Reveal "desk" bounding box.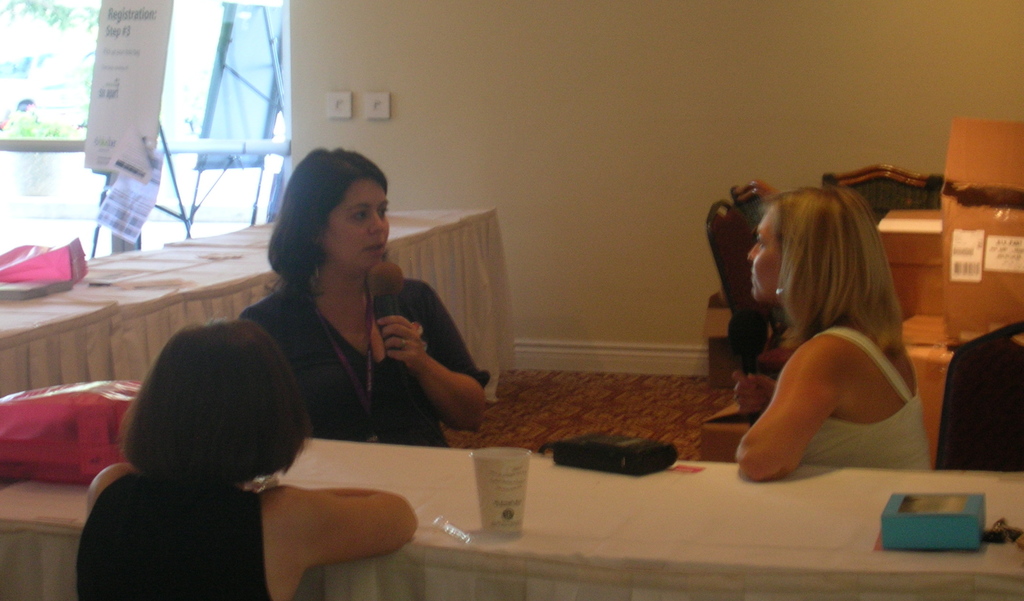
Revealed: pyautogui.locateOnScreen(277, 414, 998, 586).
